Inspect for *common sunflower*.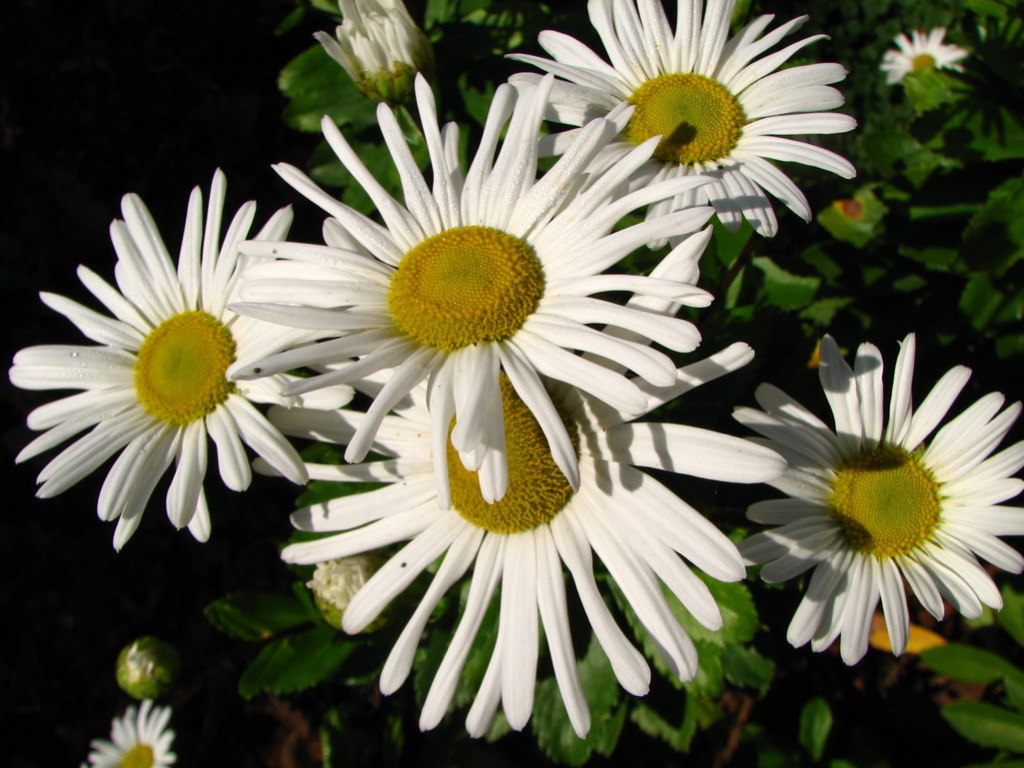
Inspection: crop(509, 0, 871, 245).
